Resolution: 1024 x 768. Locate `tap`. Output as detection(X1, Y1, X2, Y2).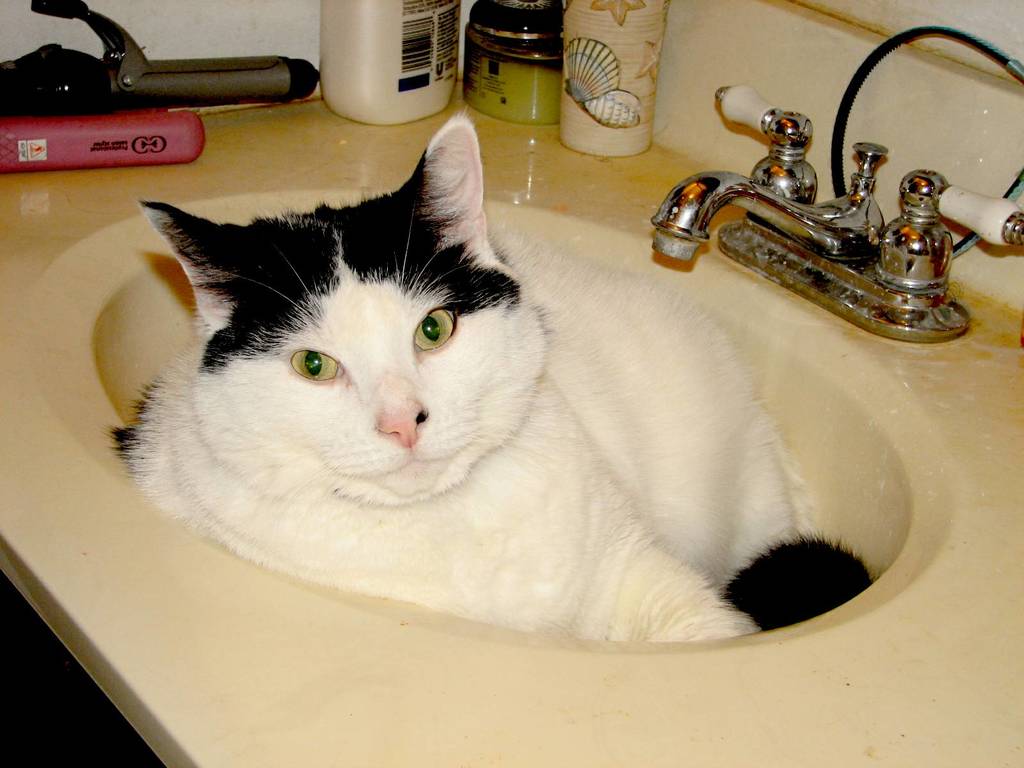
detection(623, 84, 1015, 351).
